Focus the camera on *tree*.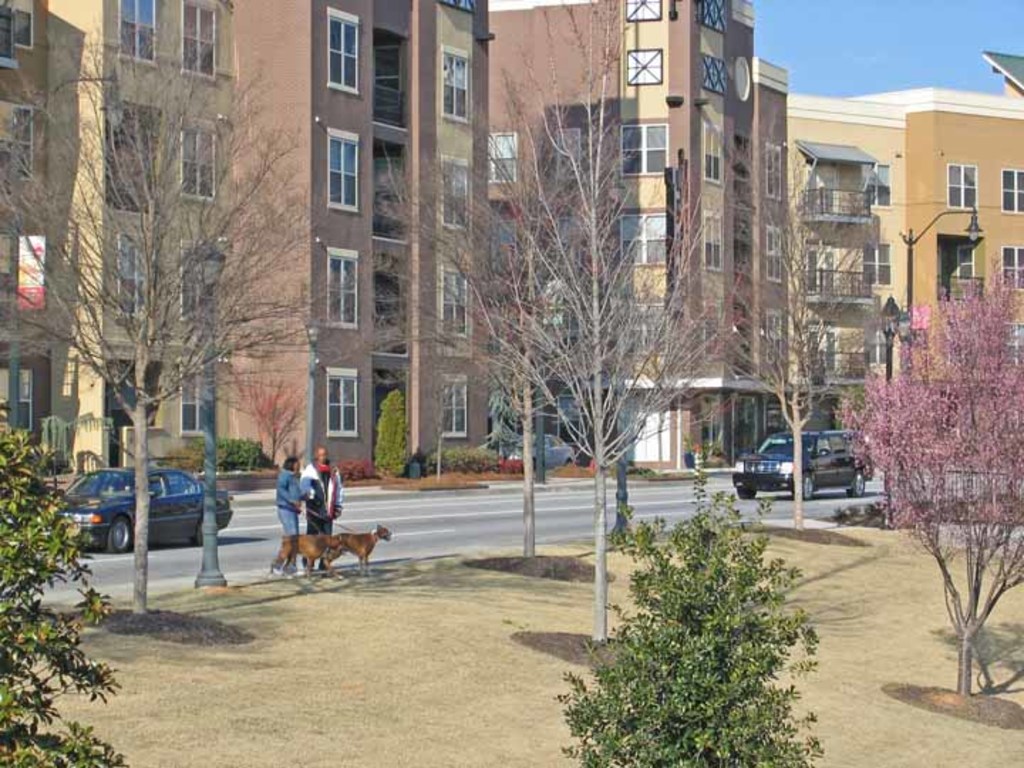
Focus region: {"left": 0, "top": 401, "right": 132, "bottom": 767}.
